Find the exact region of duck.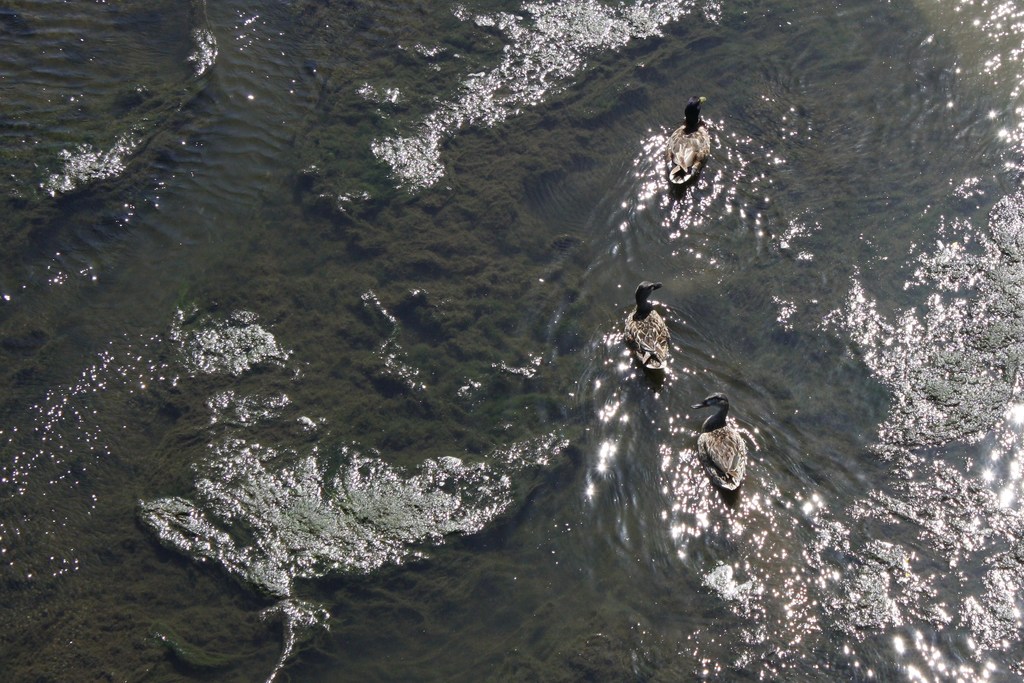
Exact region: 625, 278, 694, 381.
